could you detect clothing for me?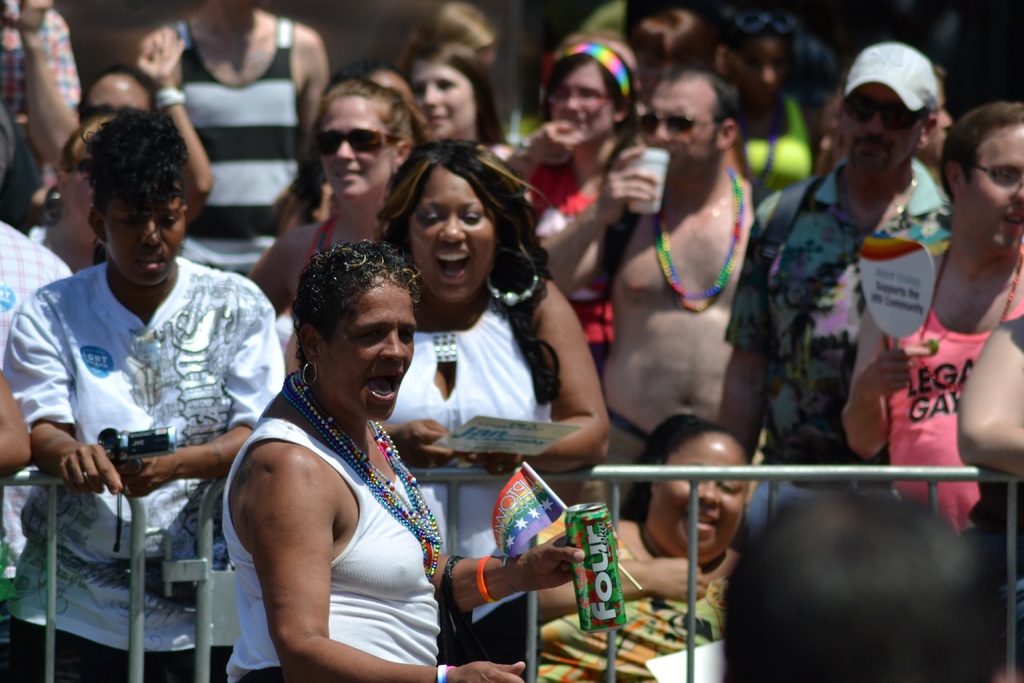
Detection result: l=4, t=249, r=289, b=679.
